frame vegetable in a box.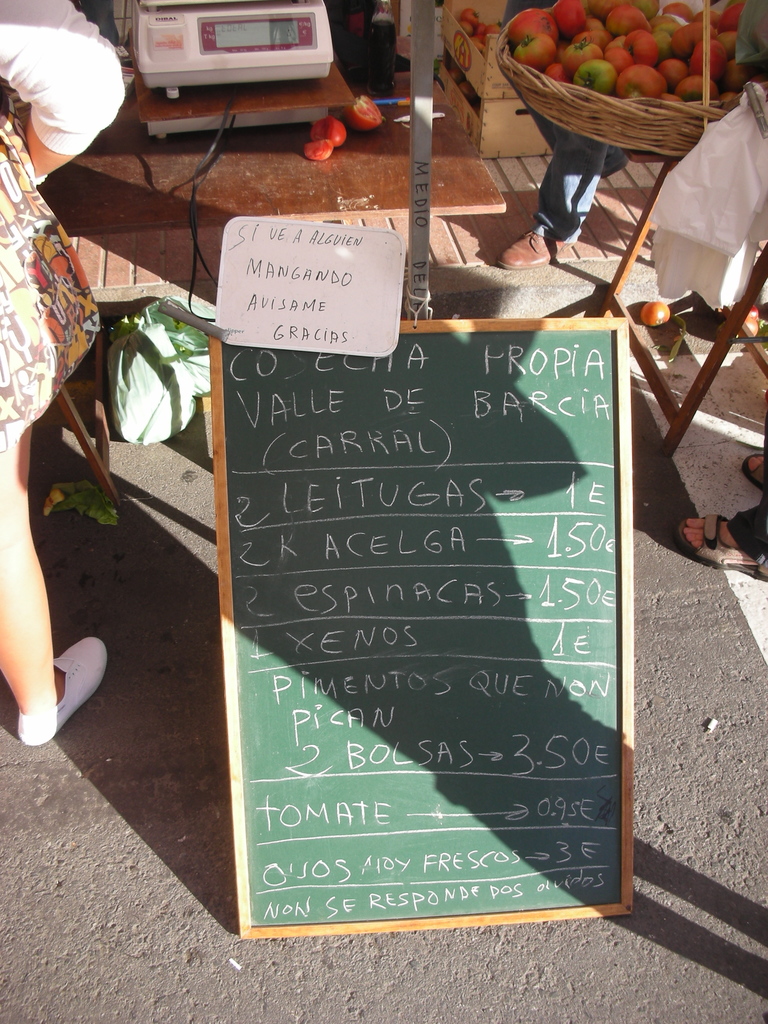
rect(346, 95, 381, 125).
